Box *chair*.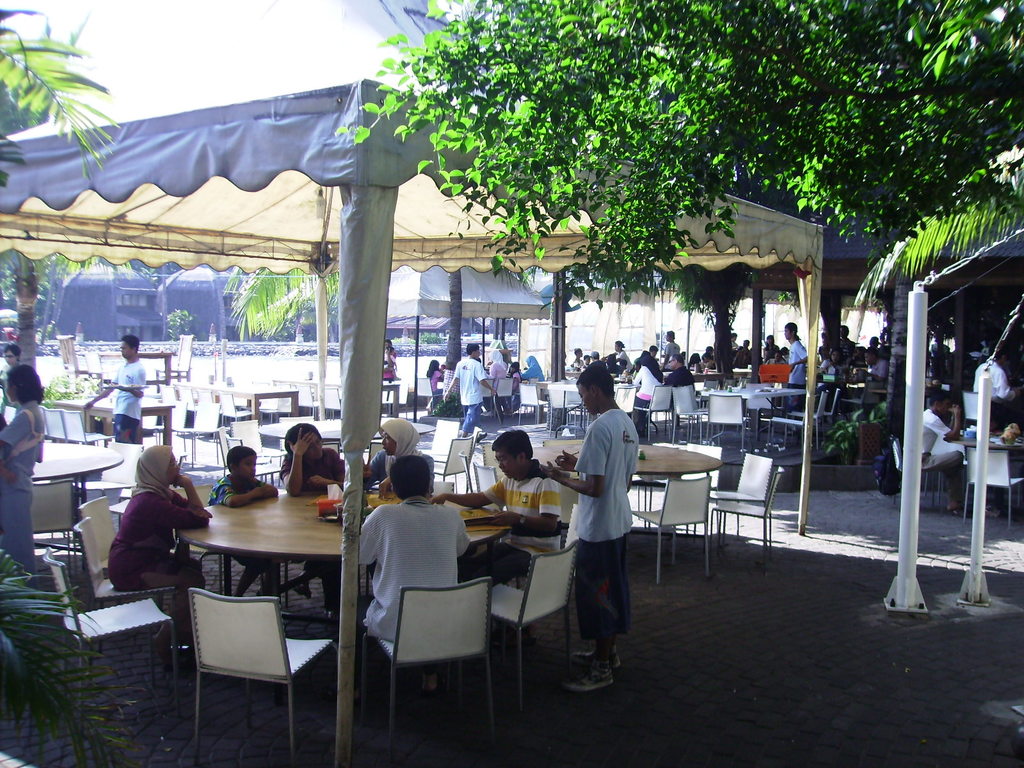
region(196, 389, 220, 413).
